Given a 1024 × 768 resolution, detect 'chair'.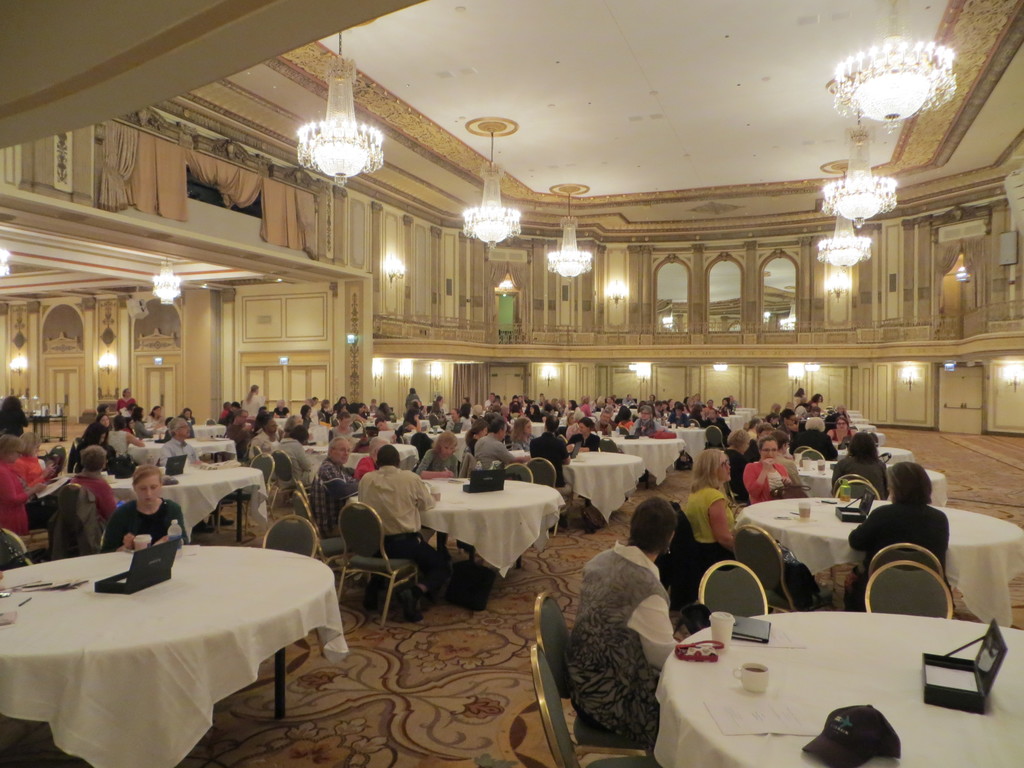
697,559,768,619.
